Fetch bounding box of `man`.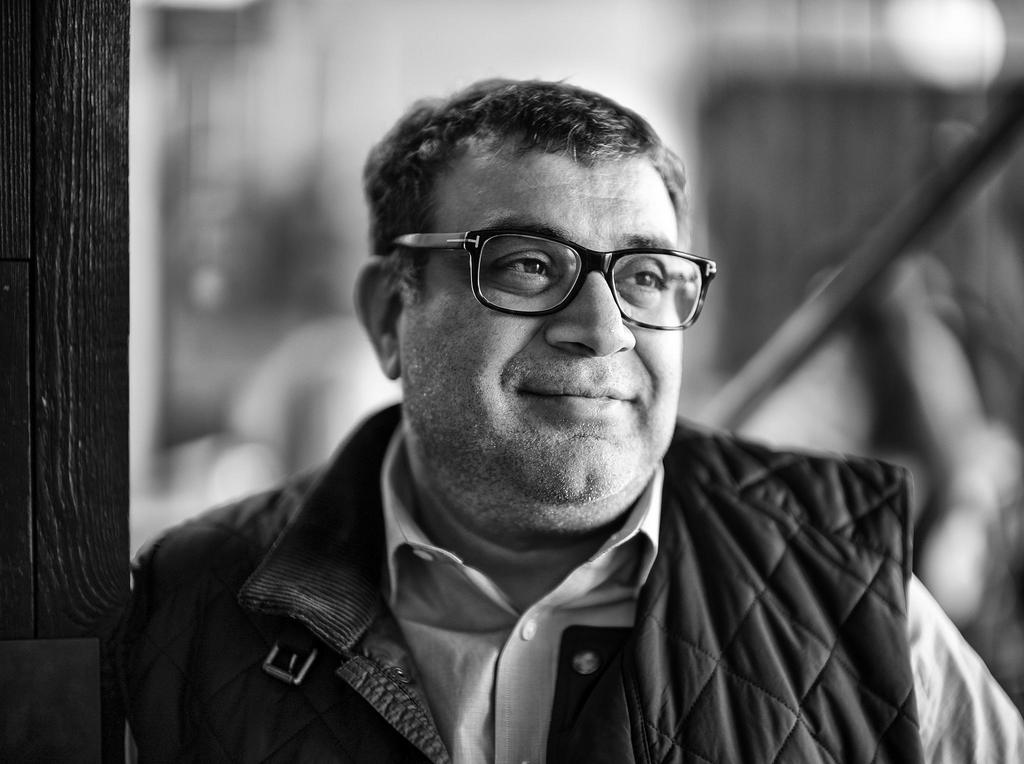
Bbox: rect(91, 70, 996, 747).
